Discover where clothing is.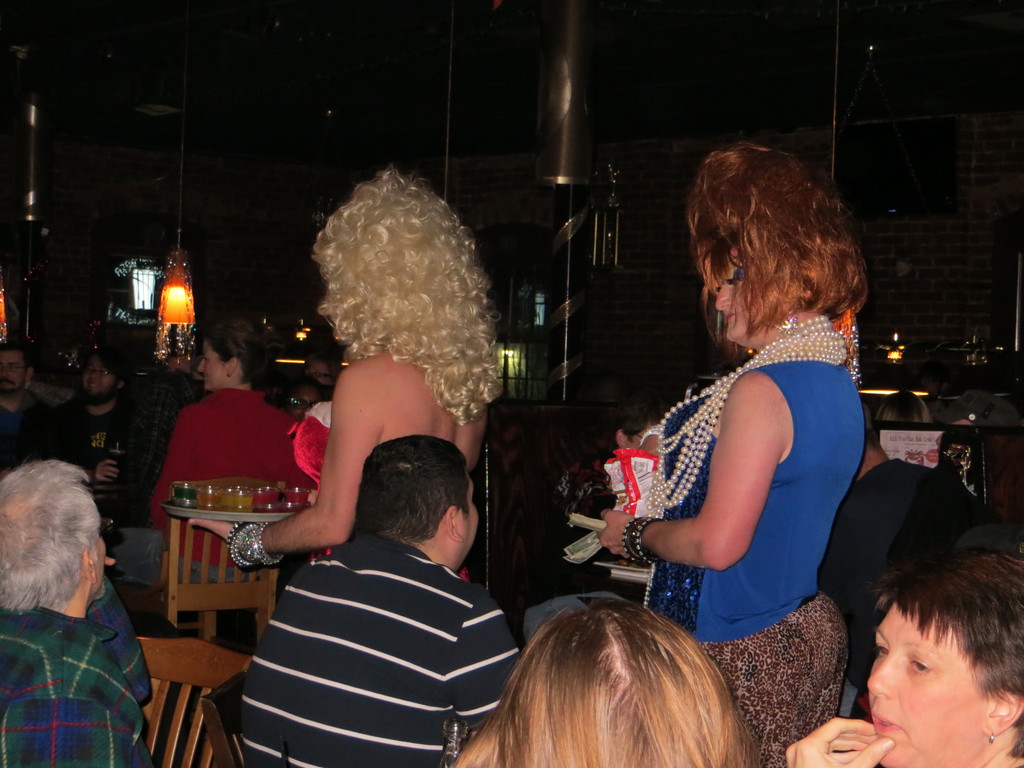
Discovered at [left=0, top=578, right=153, bottom=767].
